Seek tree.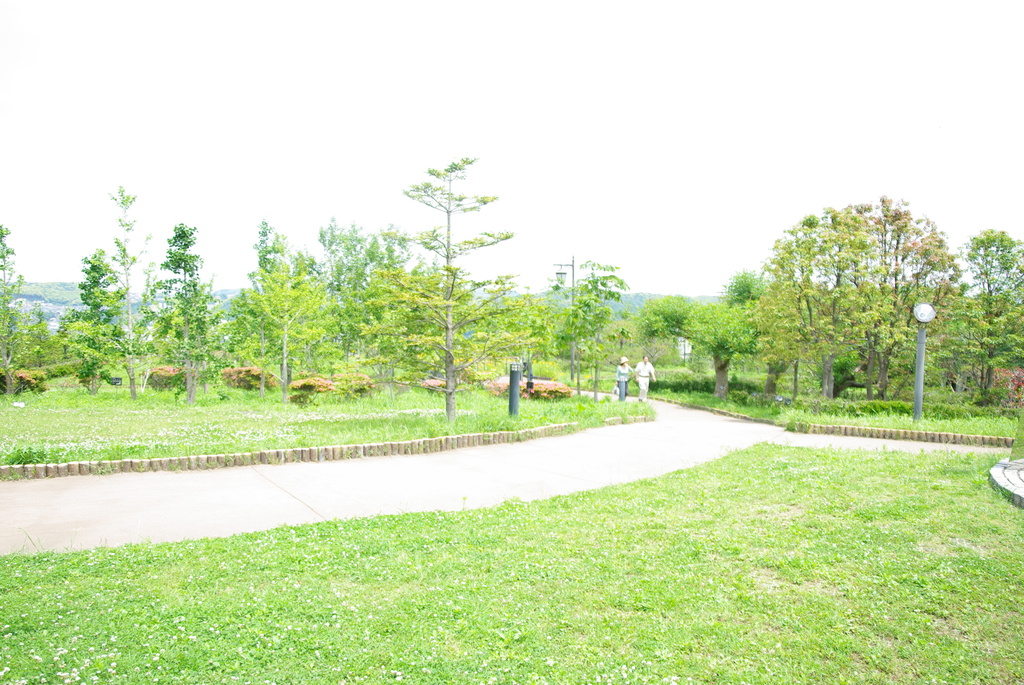
{"x1": 748, "y1": 193, "x2": 957, "y2": 409}.
